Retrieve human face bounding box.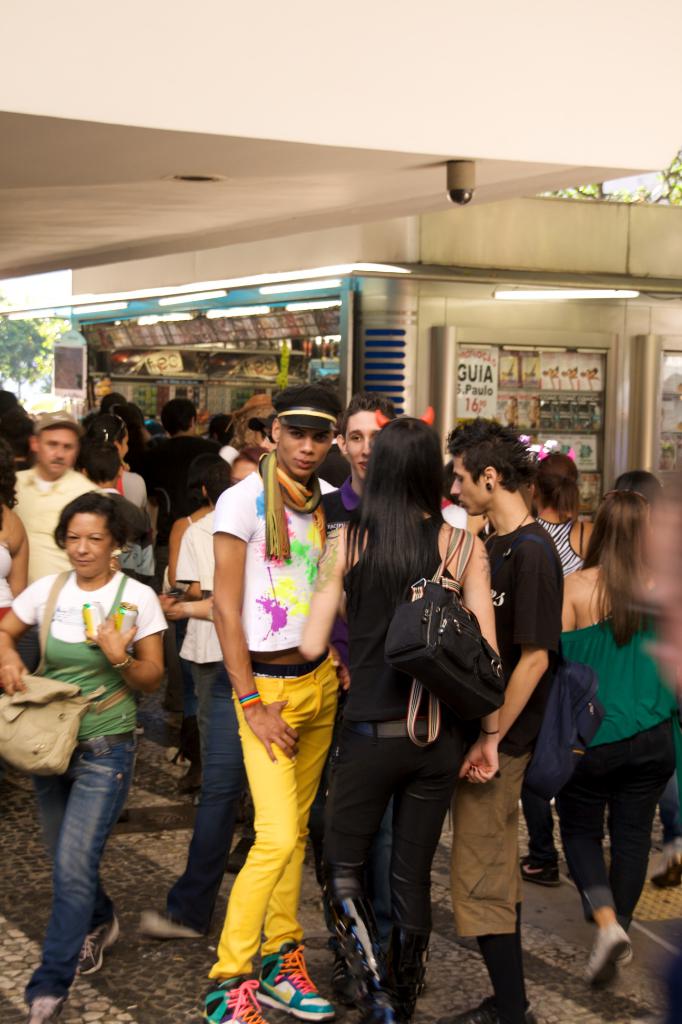
Bounding box: <bbox>270, 420, 335, 478</bbox>.
